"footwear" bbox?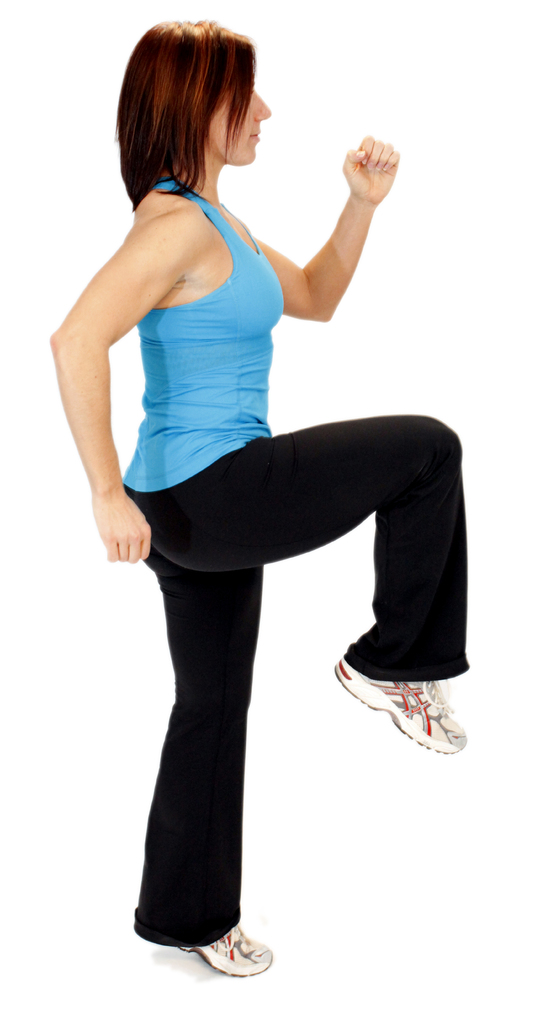
<box>173,928,276,973</box>
